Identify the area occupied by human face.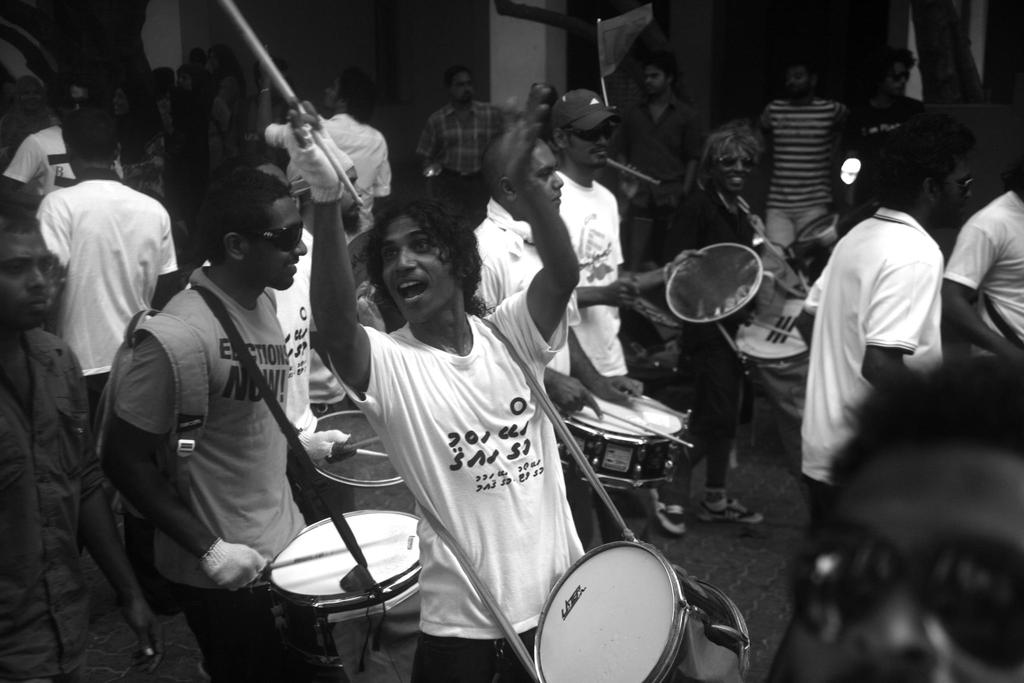
Area: 241,194,305,292.
